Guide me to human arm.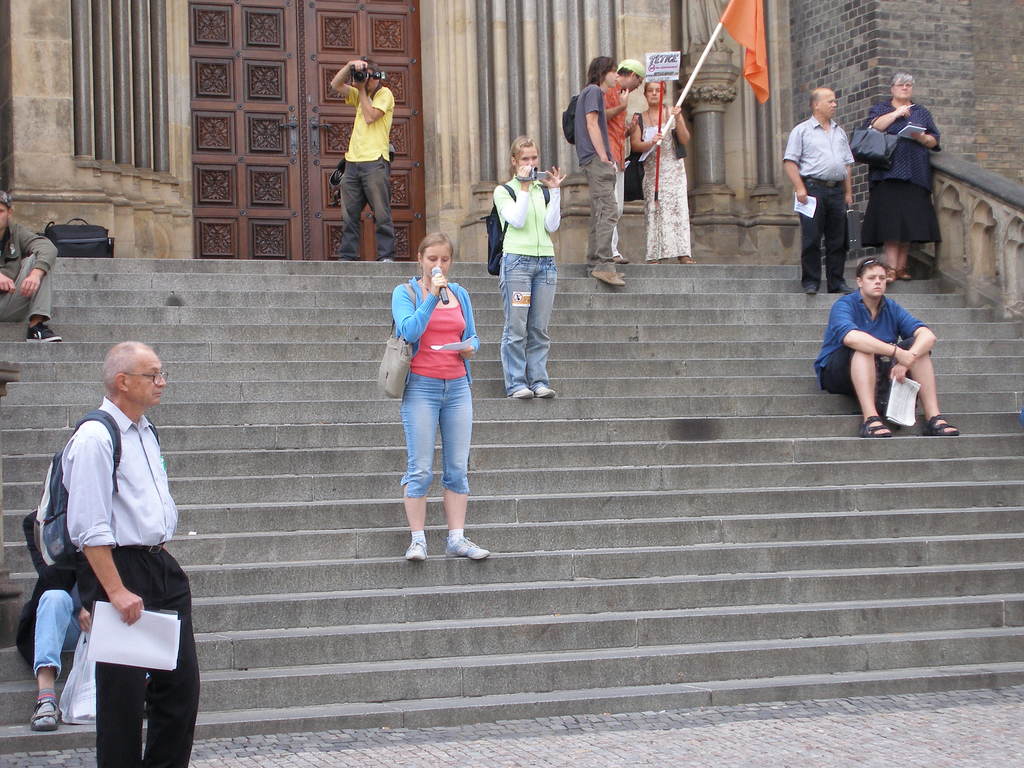
Guidance: x1=584 y1=84 x2=618 y2=172.
